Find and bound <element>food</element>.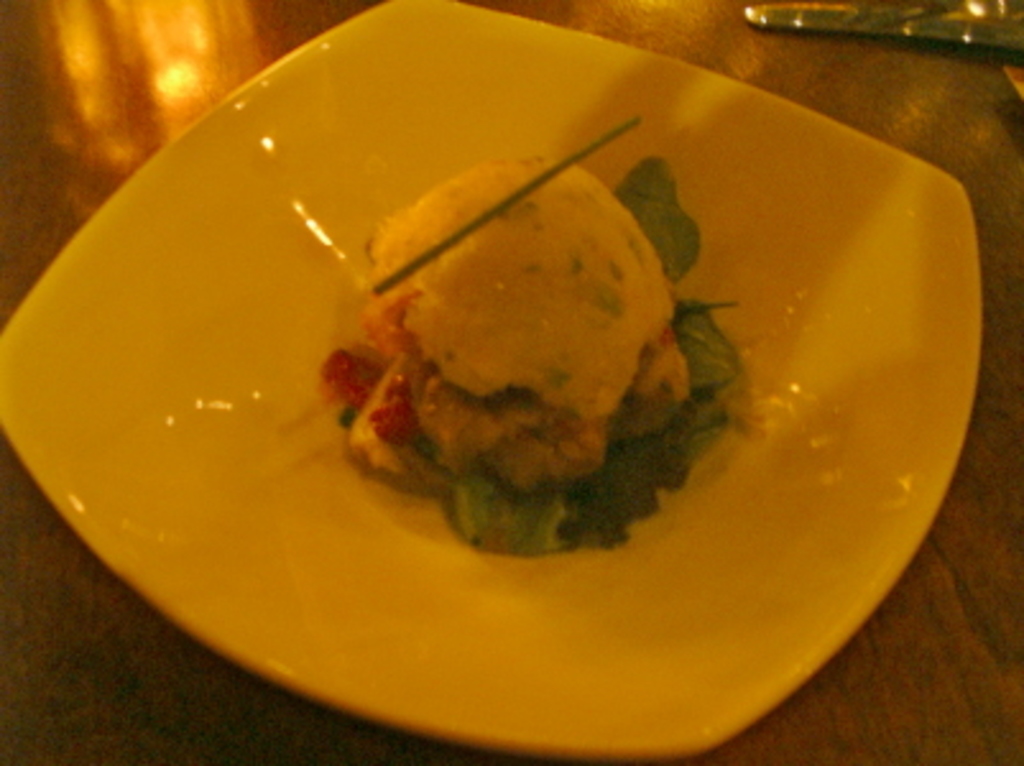
Bound: 363,169,748,544.
